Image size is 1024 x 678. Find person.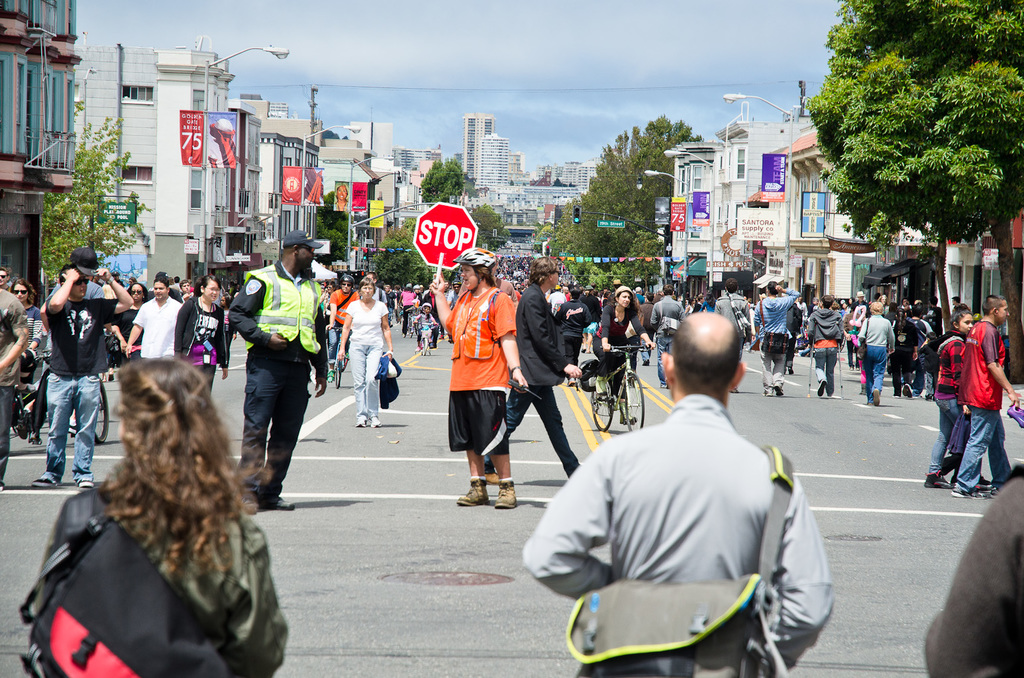
BBox(170, 271, 234, 398).
